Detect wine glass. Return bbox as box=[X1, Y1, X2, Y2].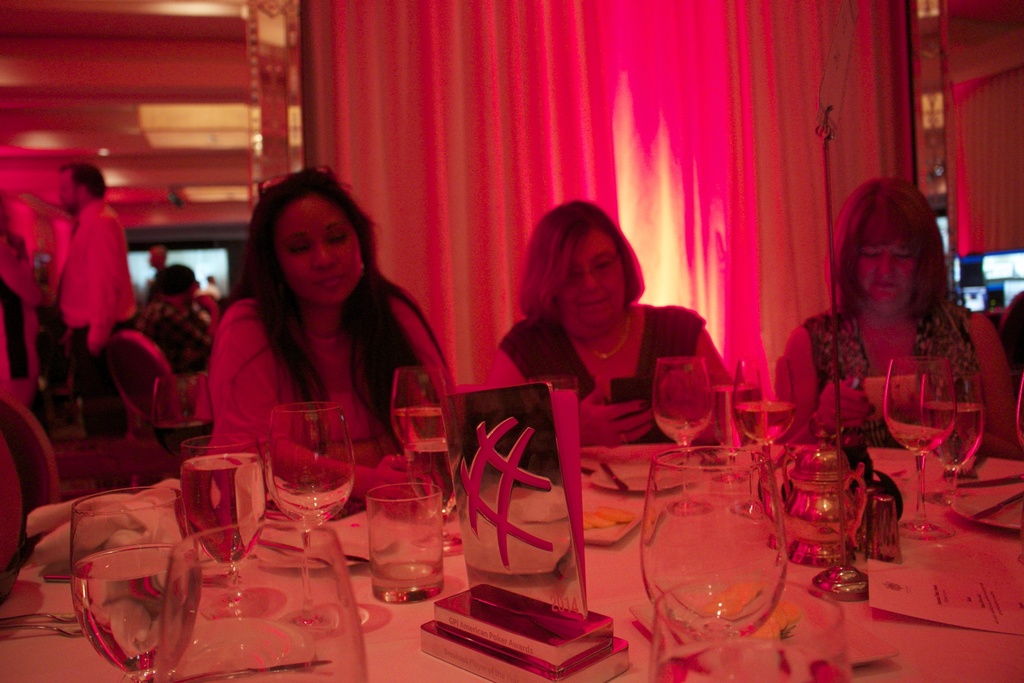
box=[887, 354, 959, 541].
